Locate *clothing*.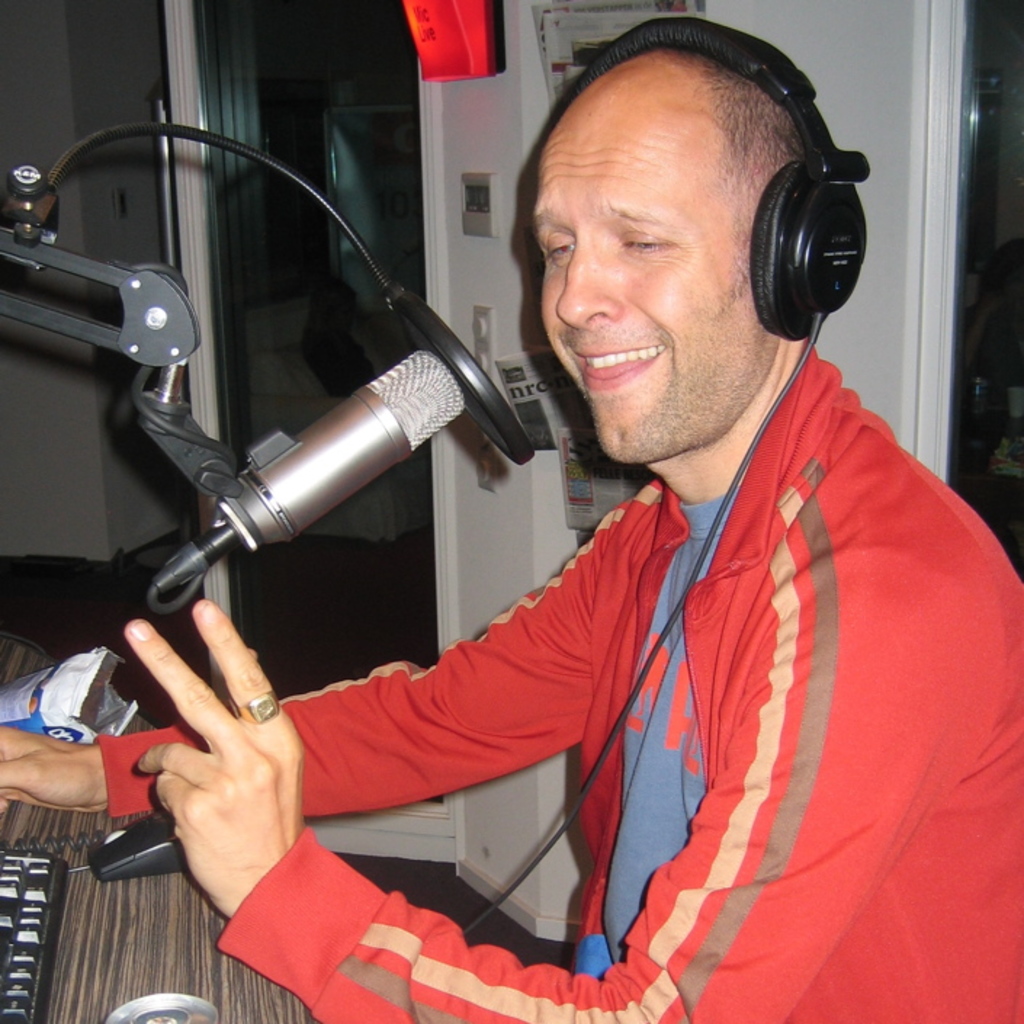
Bounding box: bbox=[298, 330, 969, 1007].
